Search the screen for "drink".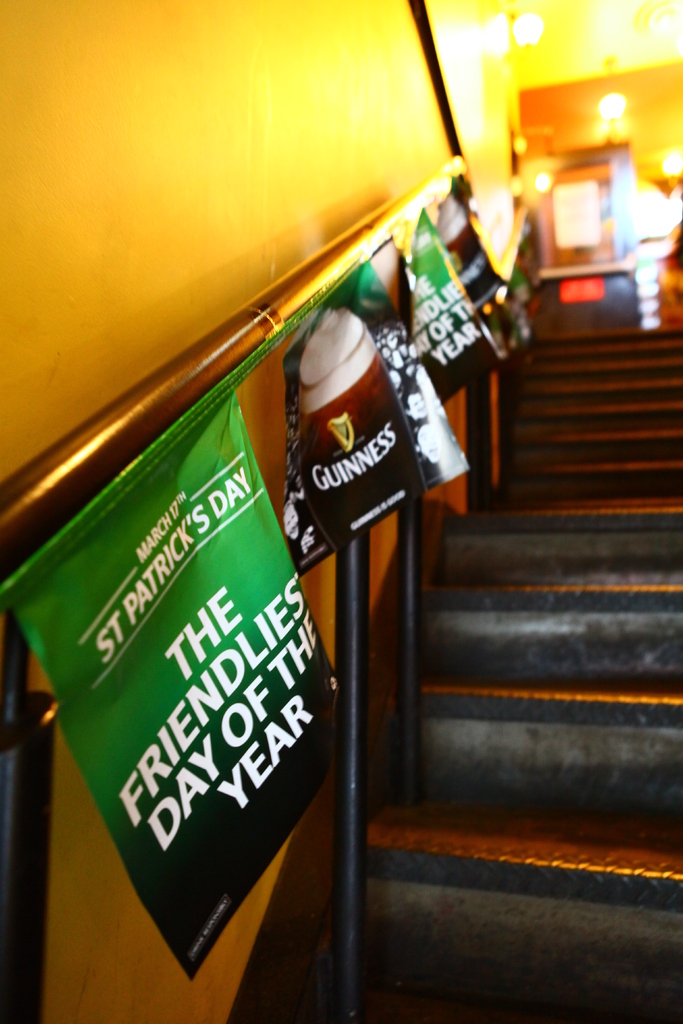
Found at left=299, top=310, right=427, bottom=548.
